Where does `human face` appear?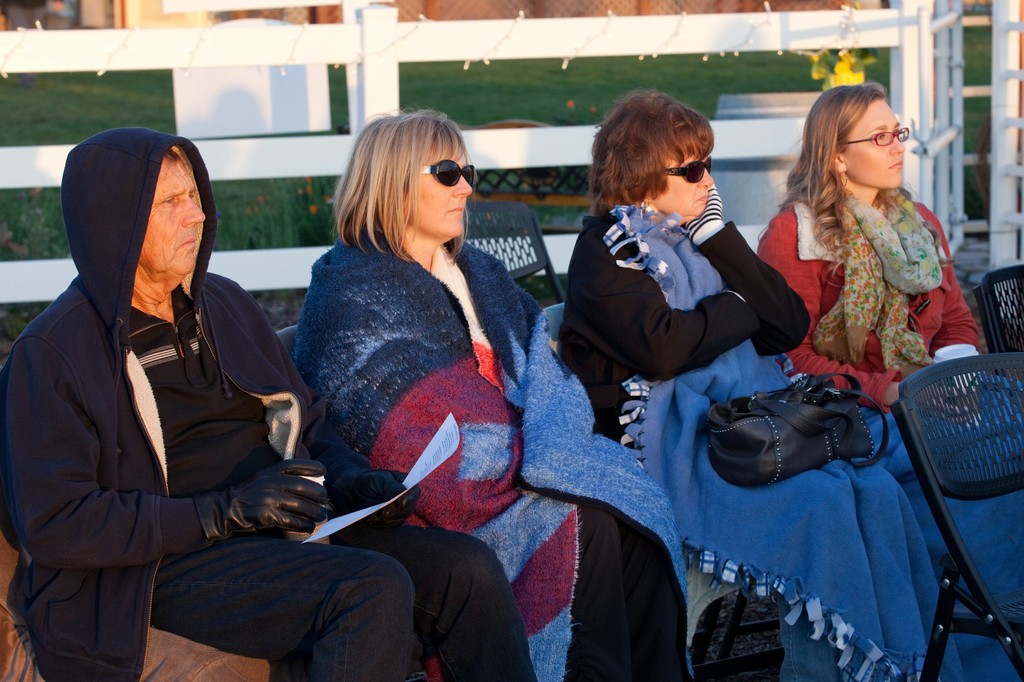
Appears at (left=840, top=99, right=906, bottom=187).
